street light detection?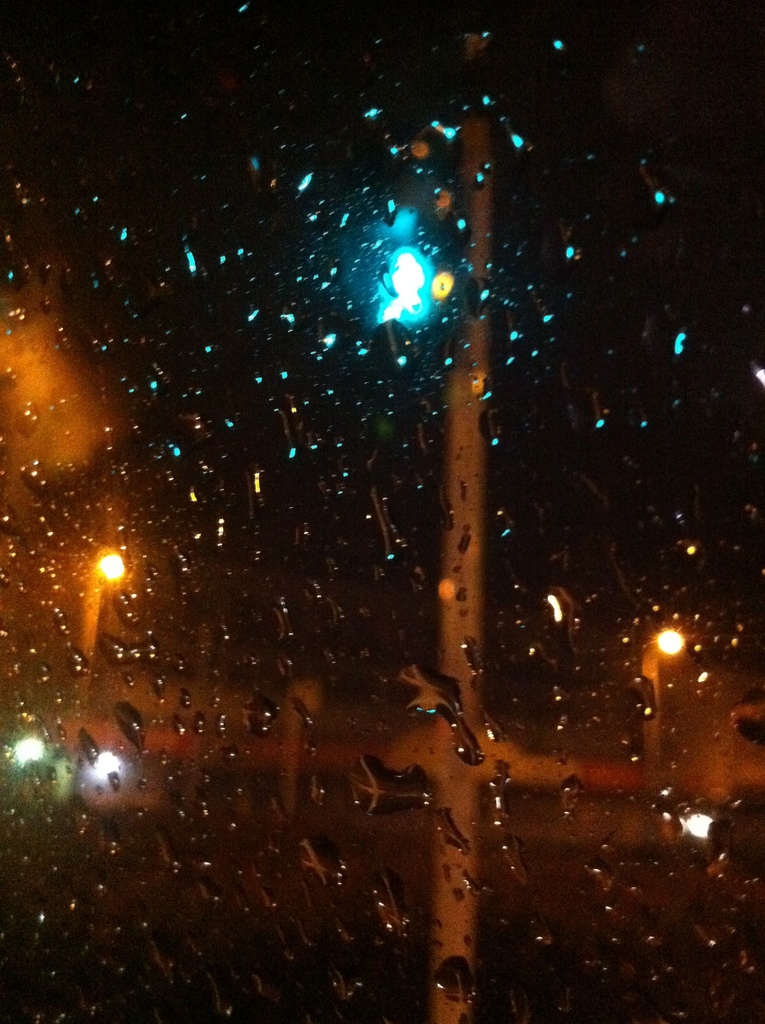
rect(646, 627, 688, 758)
